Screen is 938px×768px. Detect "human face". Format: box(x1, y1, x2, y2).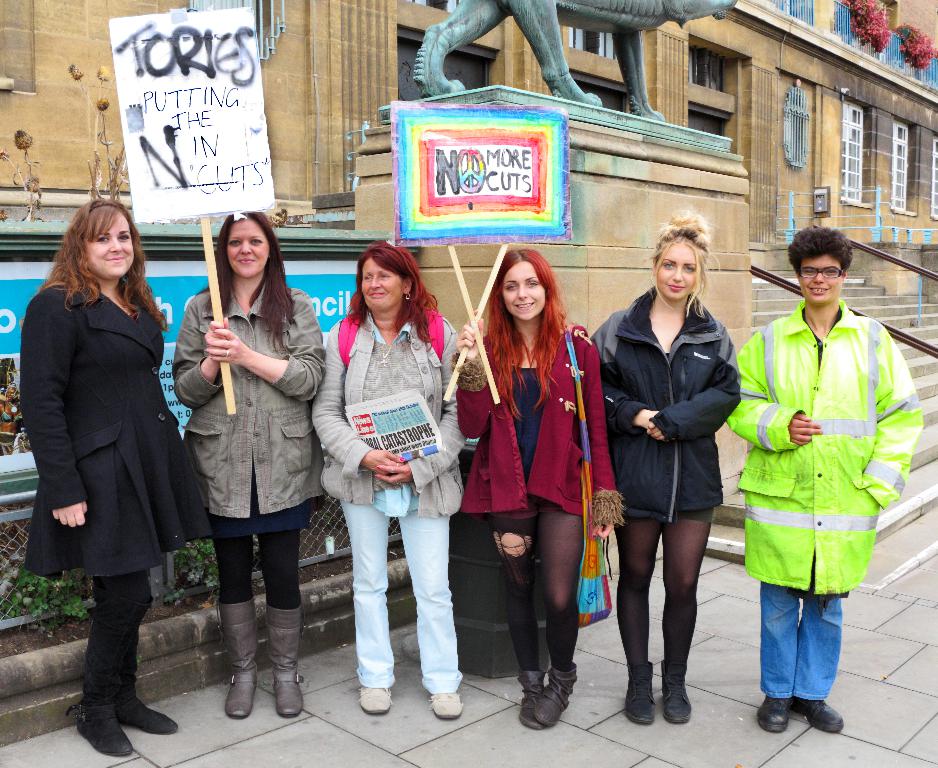
box(360, 251, 404, 311).
